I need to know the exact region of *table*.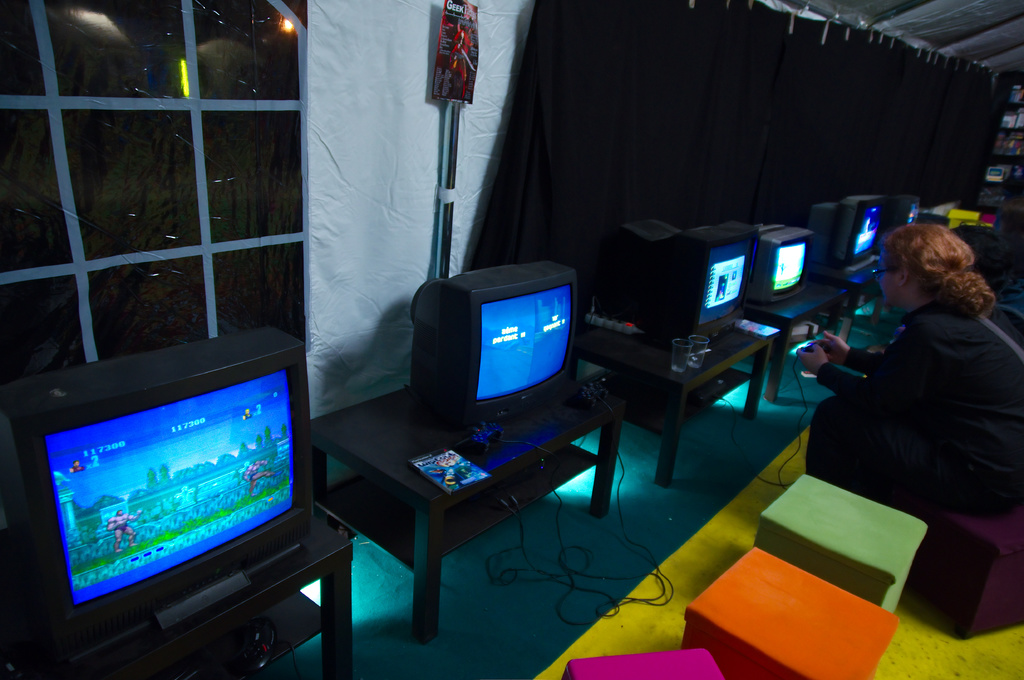
Region: bbox=(0, 503, 354, 679).
